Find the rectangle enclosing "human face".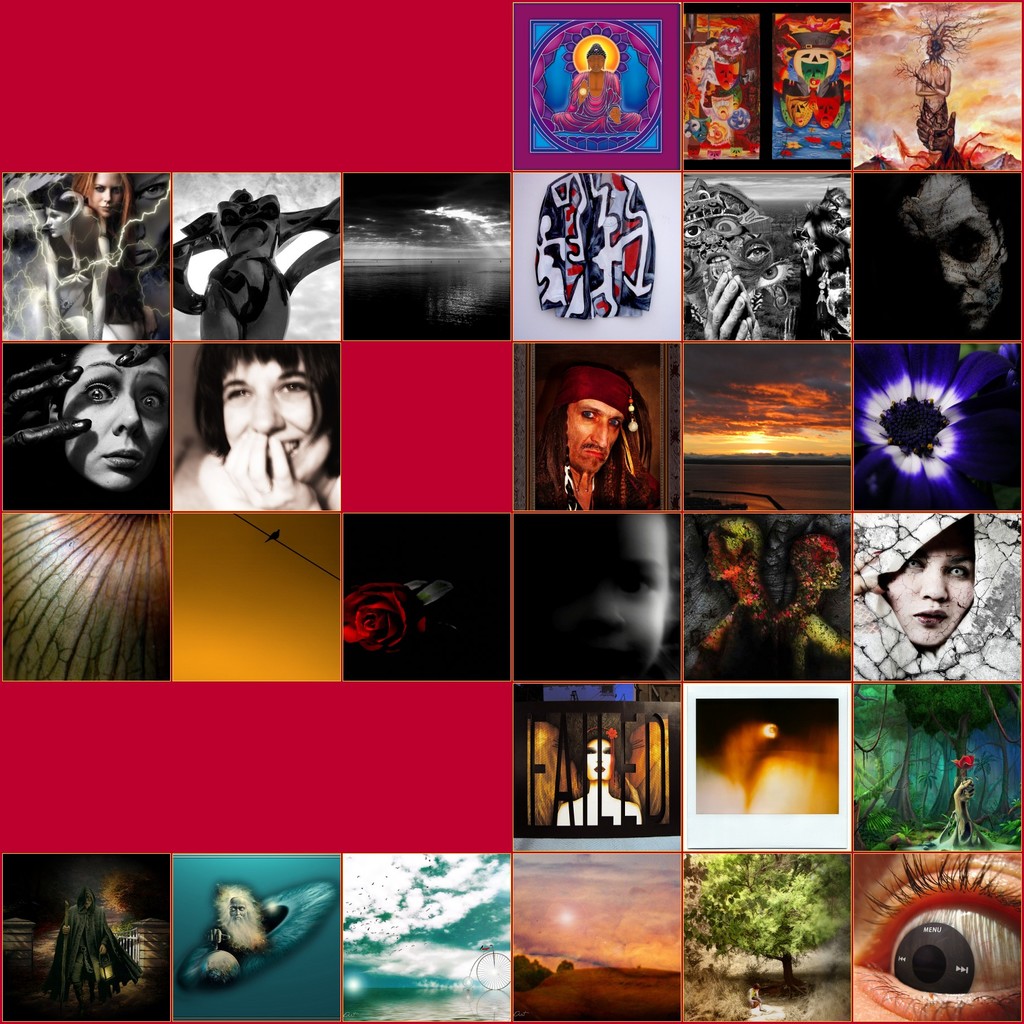
Rect(89, 170, 122, 212).
